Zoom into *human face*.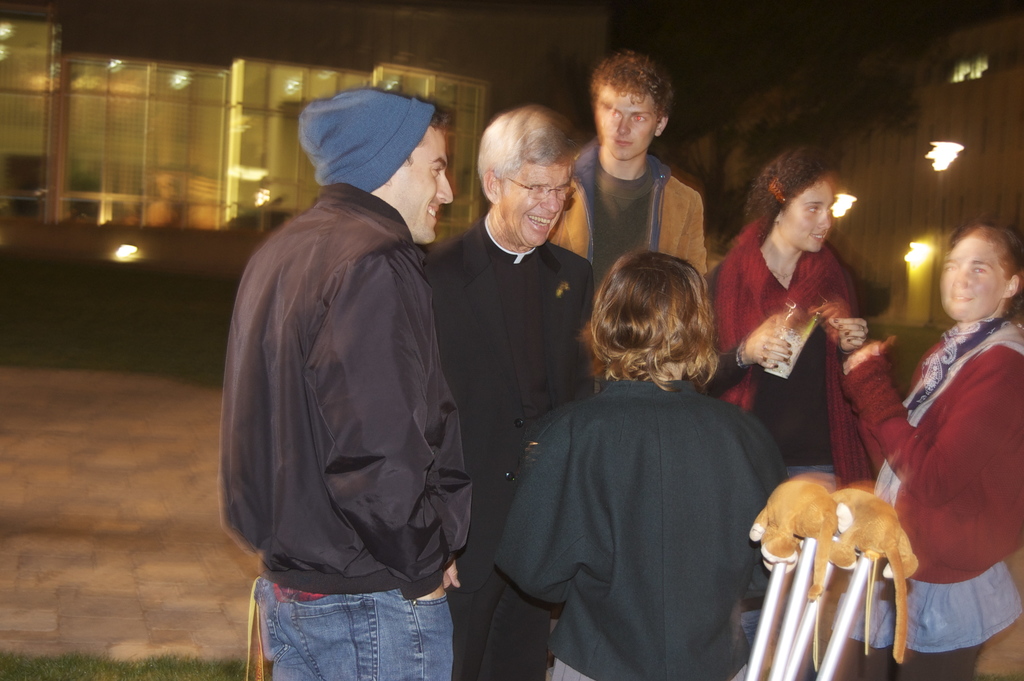
Zoom target: Rect(783, 180, 834, 255).
